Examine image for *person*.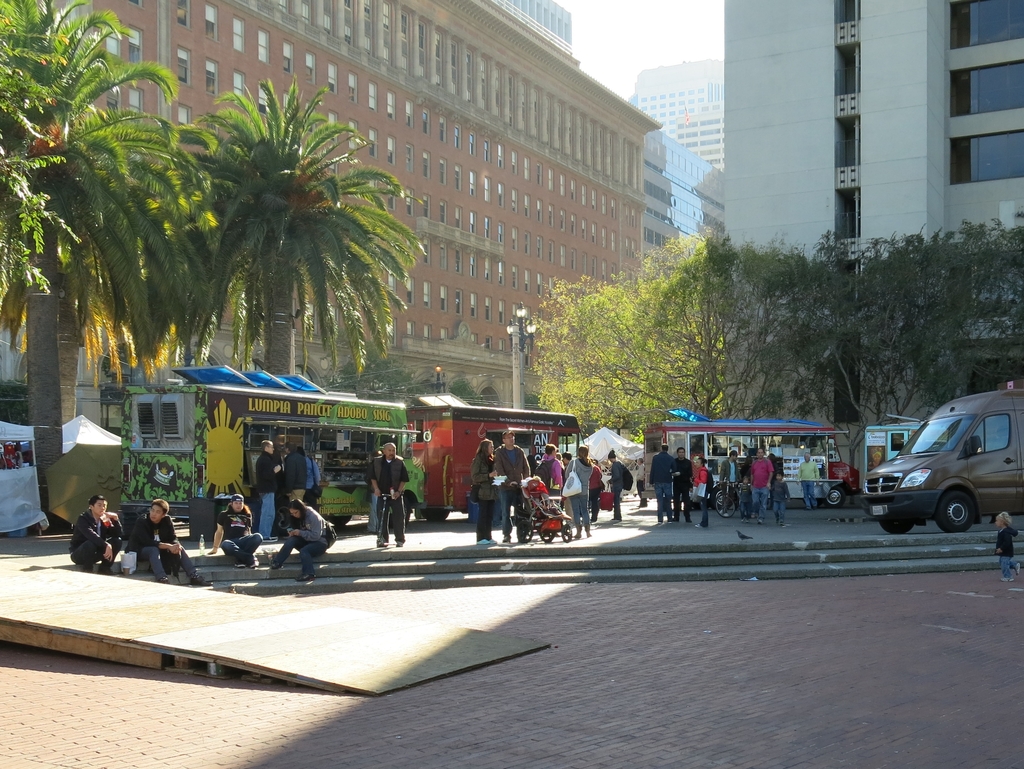
Examination result: Rect(671, 448, 692, 519).
